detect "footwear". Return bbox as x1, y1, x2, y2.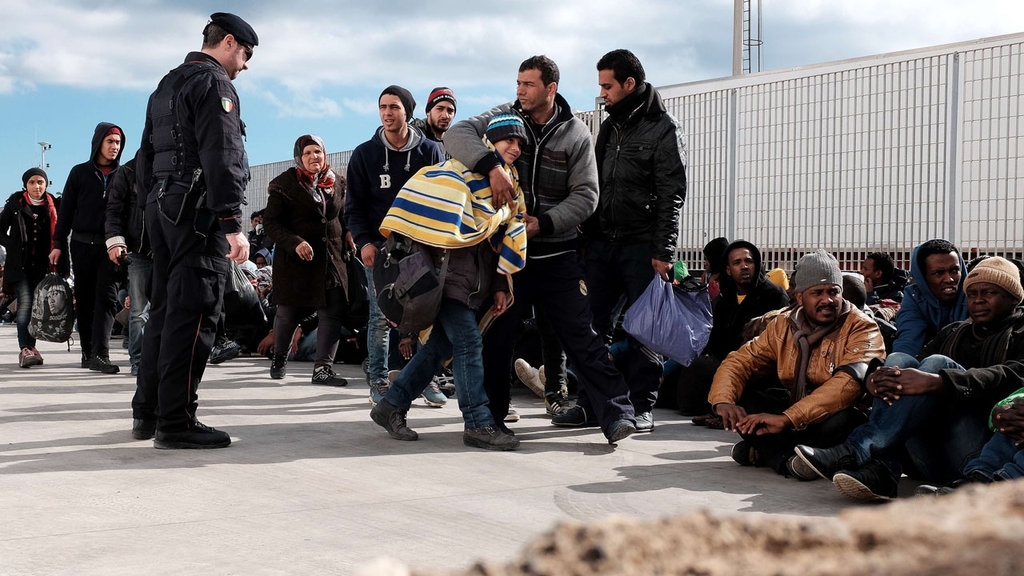
127, 414, 155, 440.
